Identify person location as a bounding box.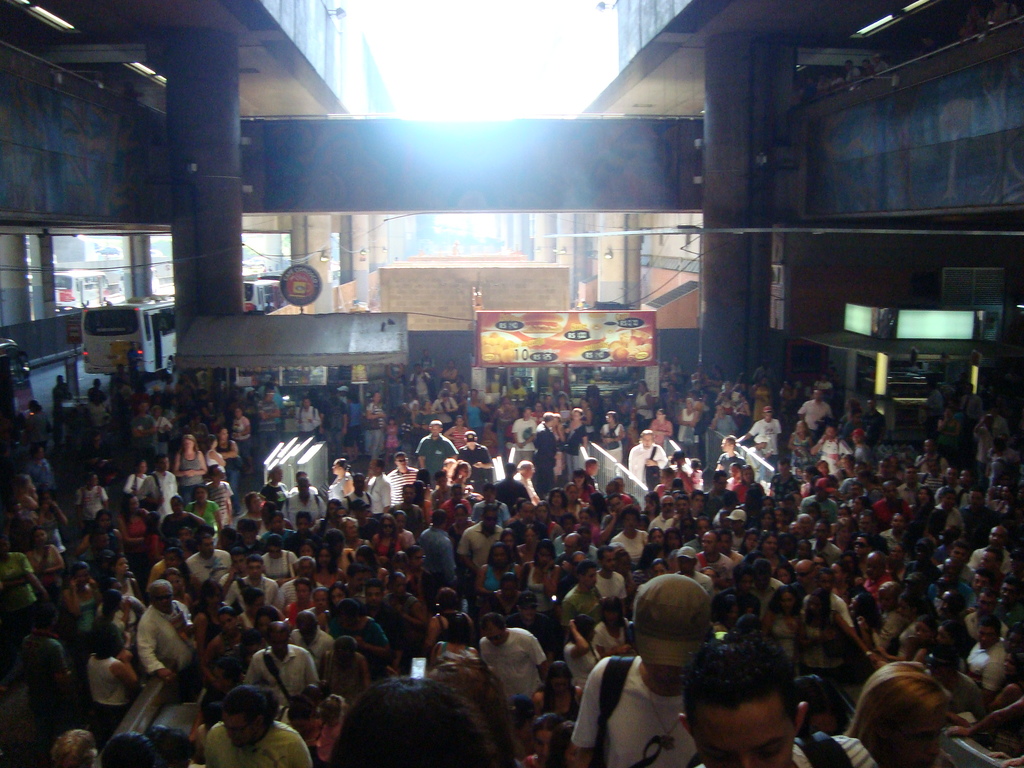
detection(134, 579, 205, 699).
